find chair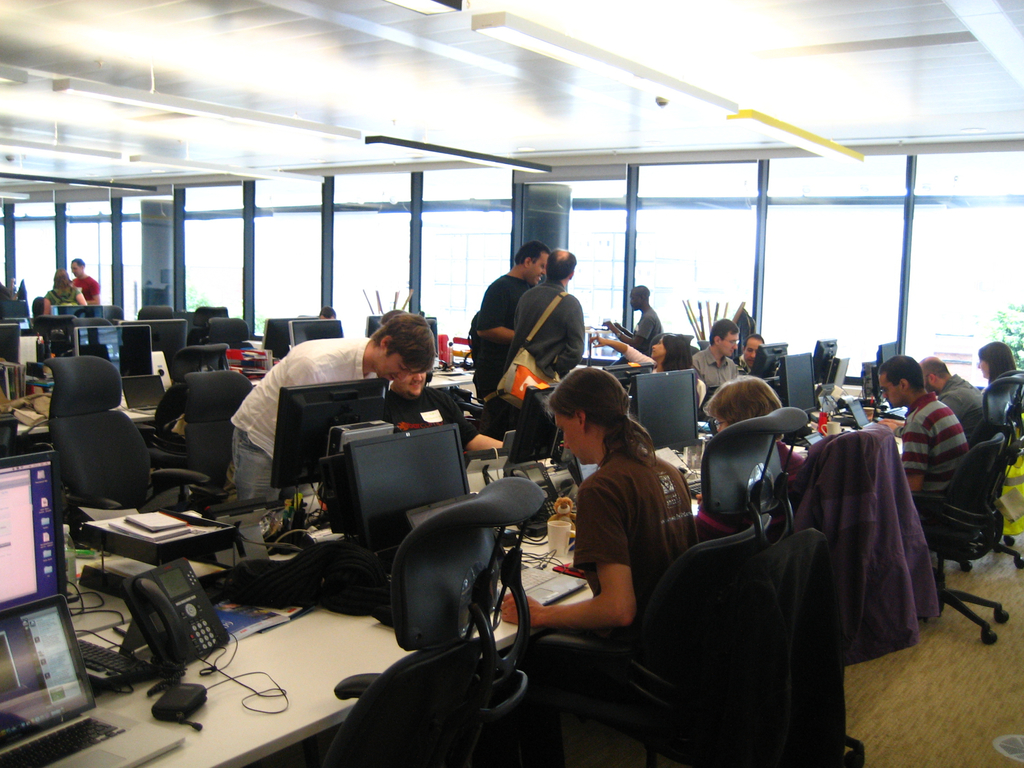
[326, 474, 554, 767]
